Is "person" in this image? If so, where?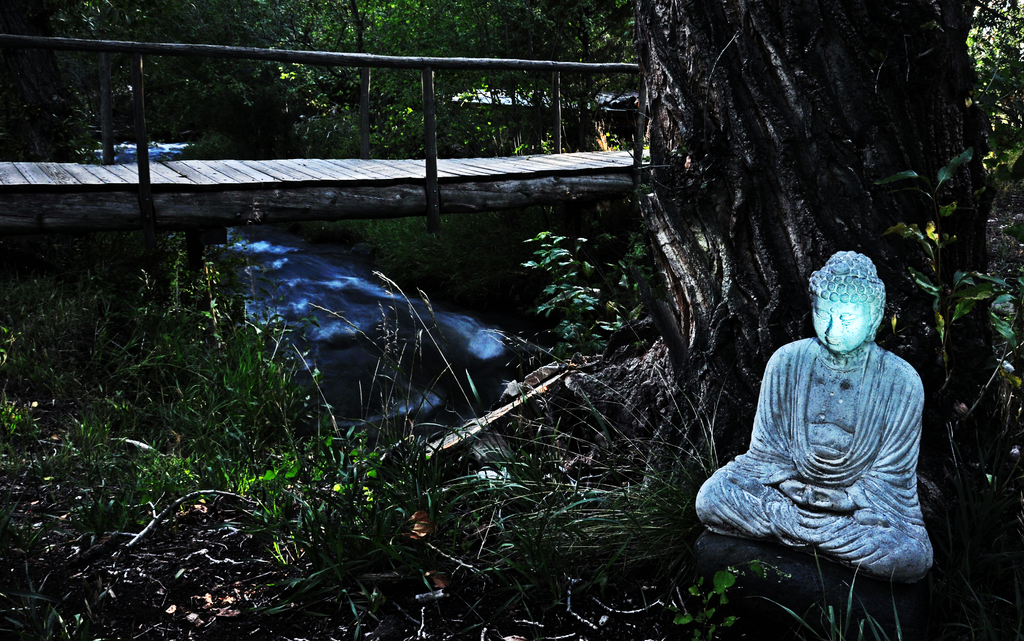
Yes, at region(703, 229, 943, 622).
